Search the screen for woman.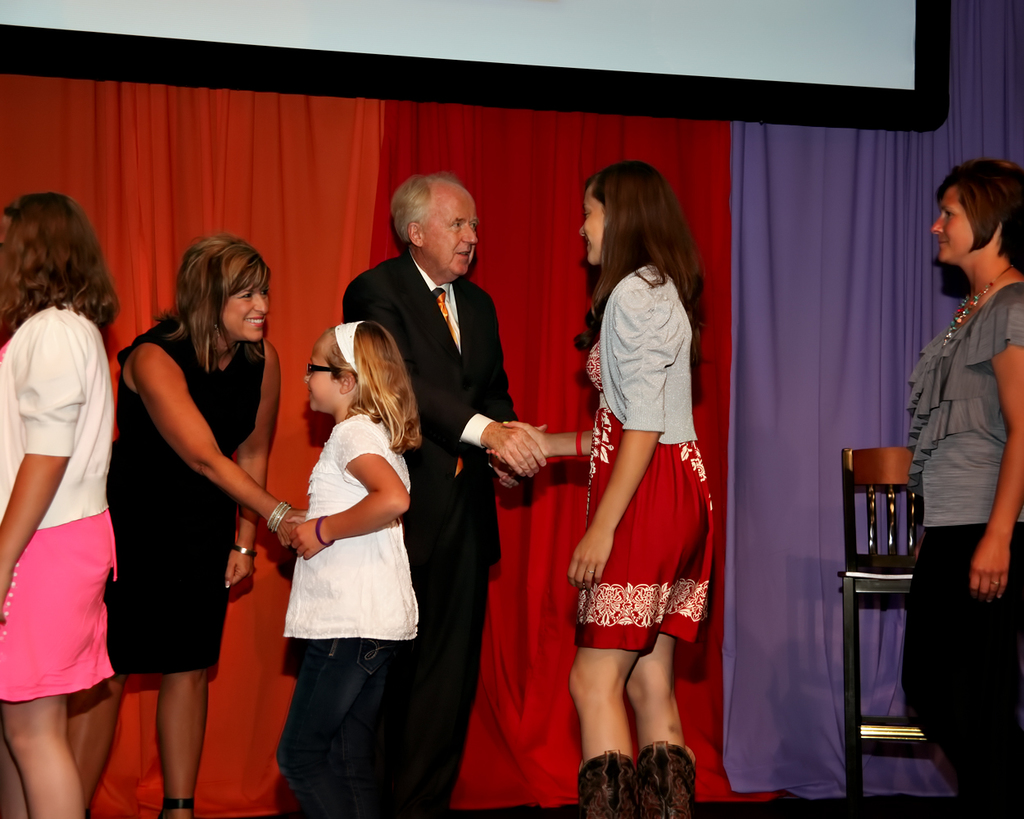
Found at [x1=0, y1=190, x2=121, y2=818].
